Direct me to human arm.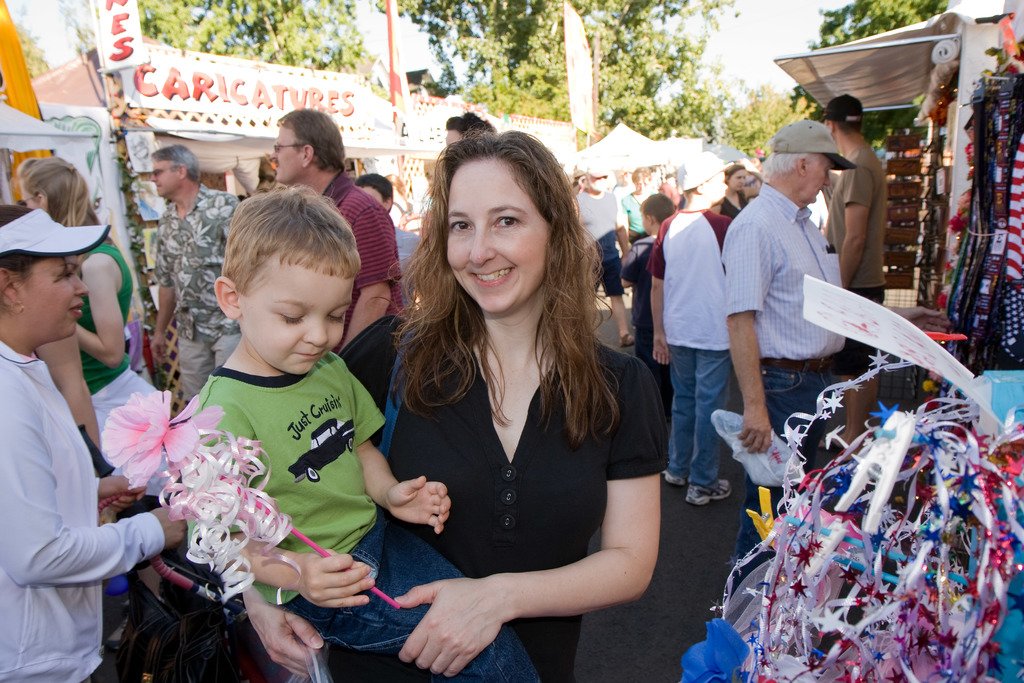
Direction: 829,158,879,299.
